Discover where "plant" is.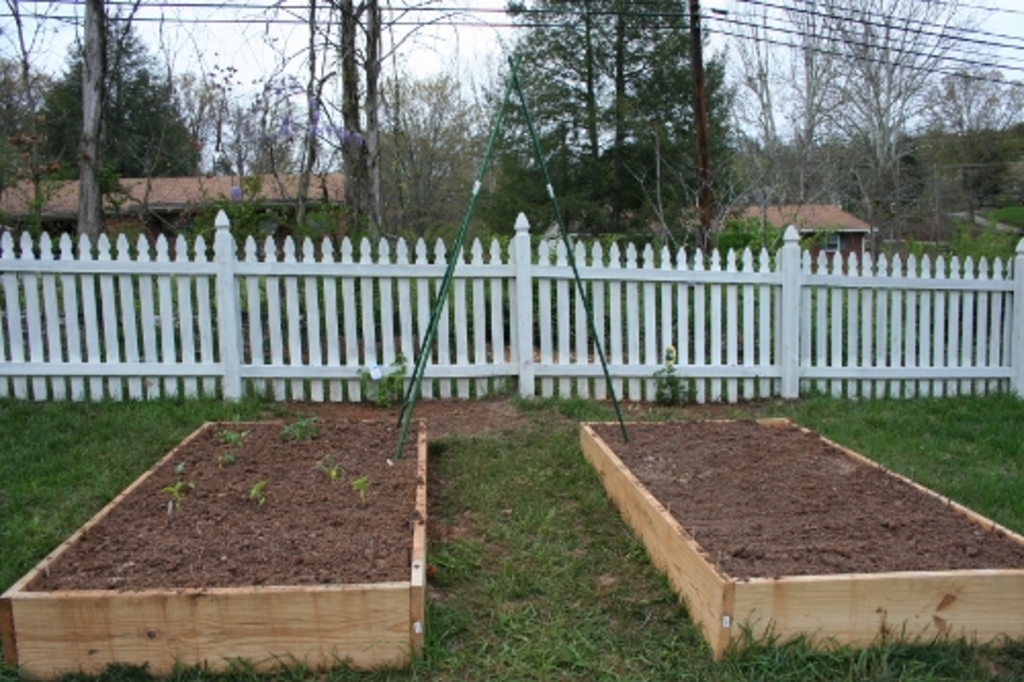
Discovered at 49/664/90/680.
